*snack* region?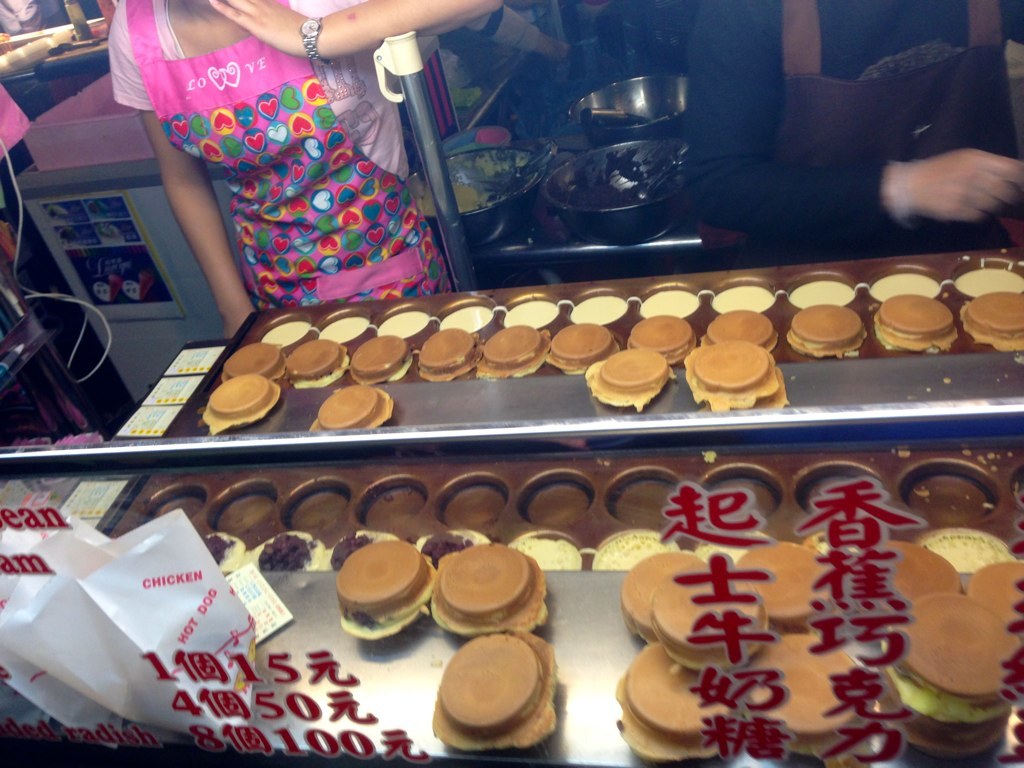
pyautogui.locateOnScreen(957, 296, 1023, 344)
